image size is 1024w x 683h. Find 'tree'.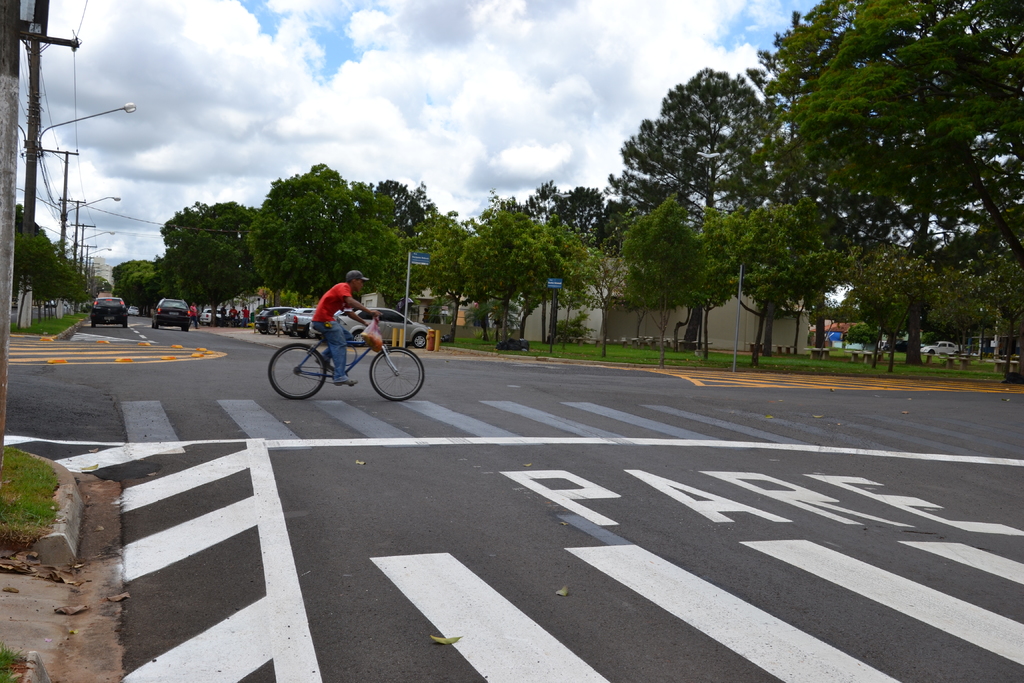
[0, 652, 22, 682].
